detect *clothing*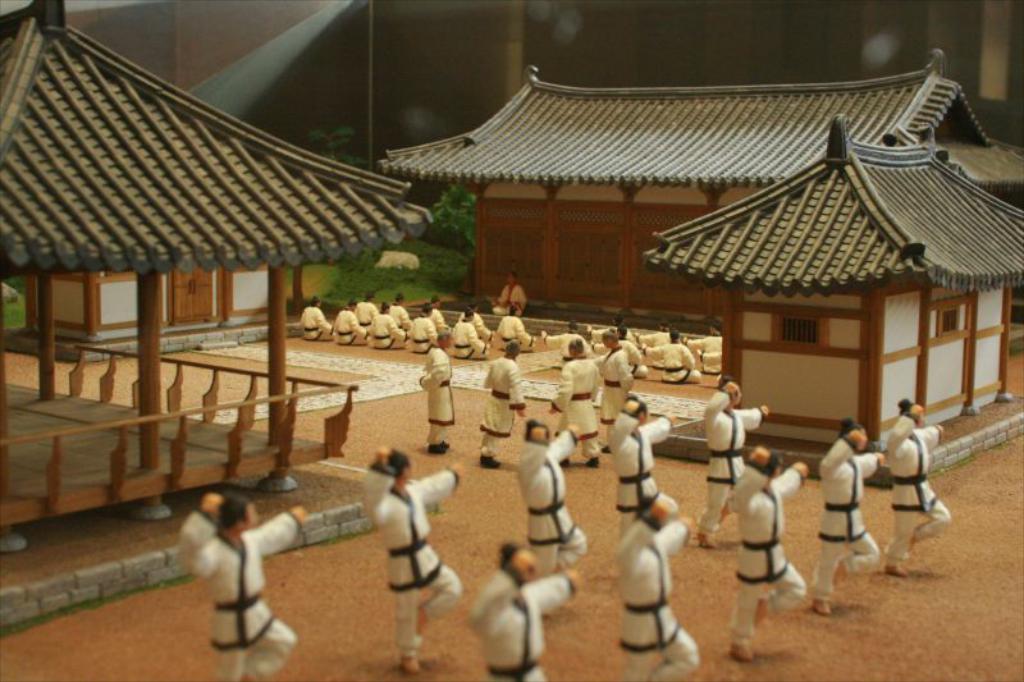
<box>548,360,603,463</box>
